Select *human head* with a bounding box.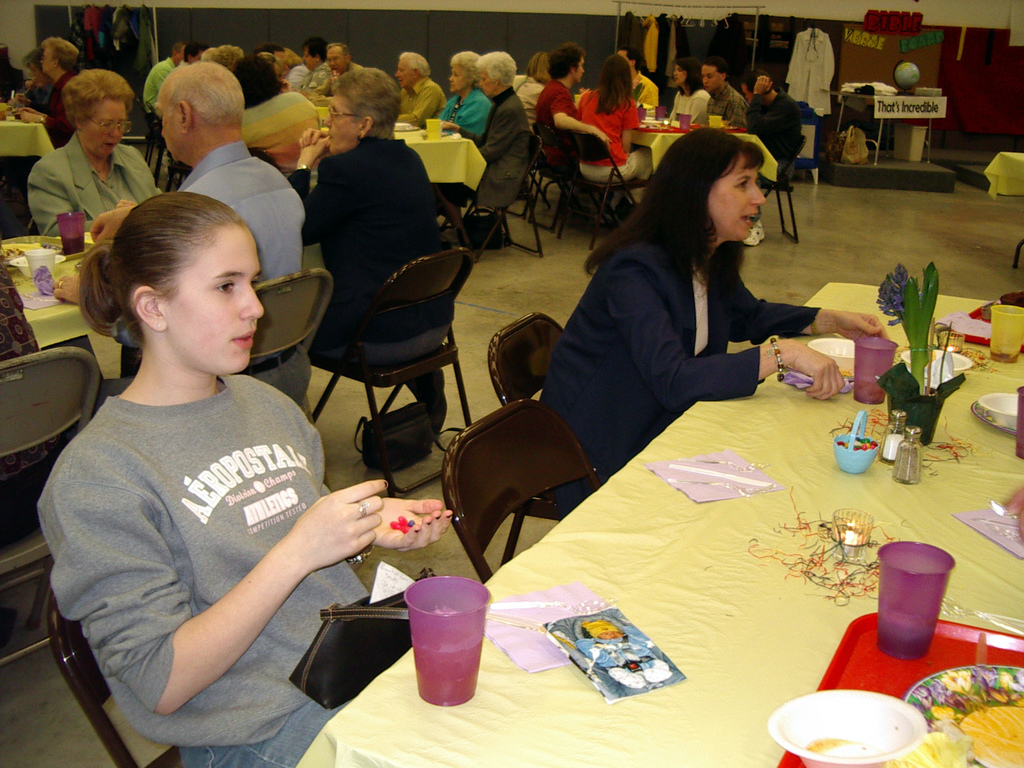
bbox=(699, 54, 727, 95).
